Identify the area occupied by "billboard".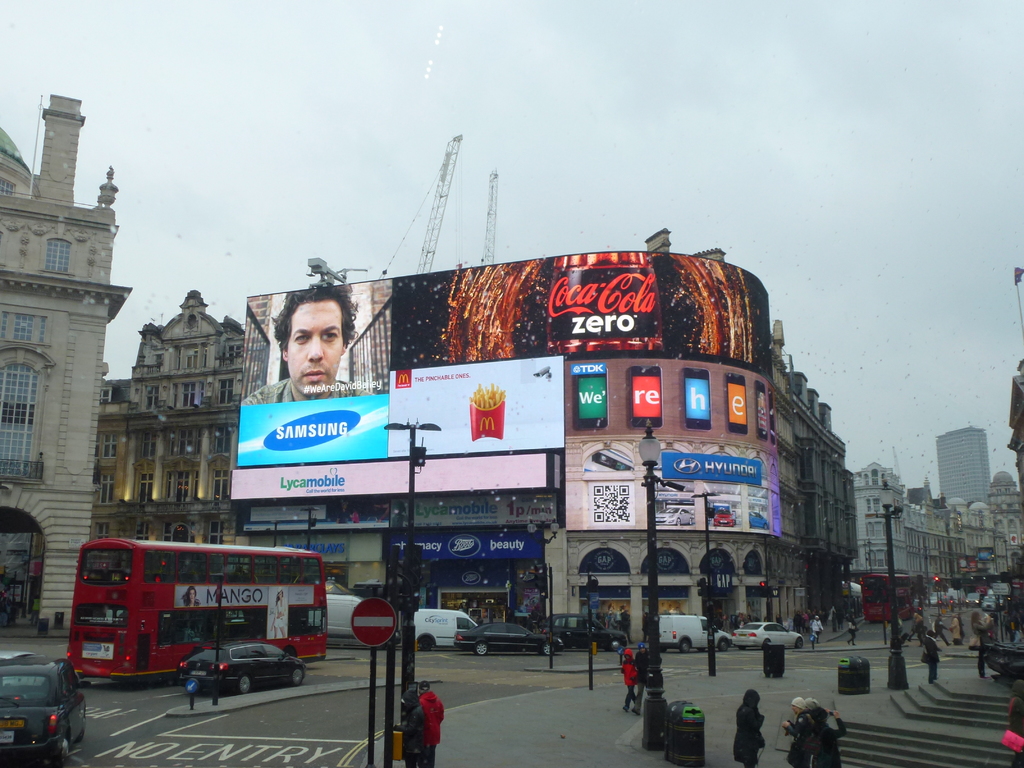
Area: {"left": 547, "top": 252, "right": 664, "bottom": 356}.
